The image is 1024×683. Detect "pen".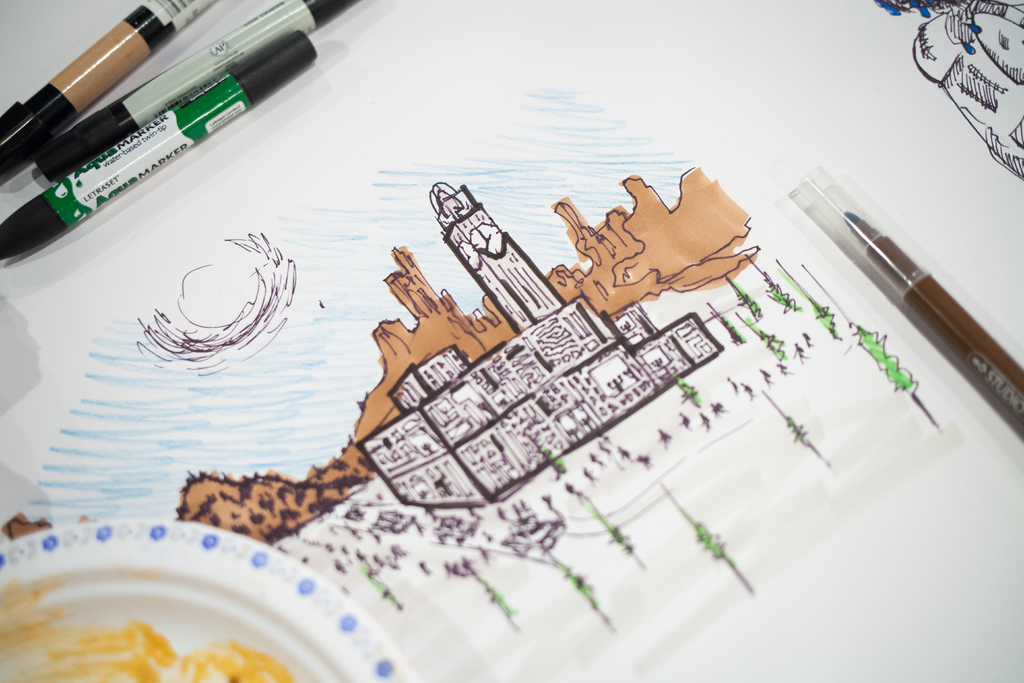
Detection: BBox(801, 170, 1020, 440).
